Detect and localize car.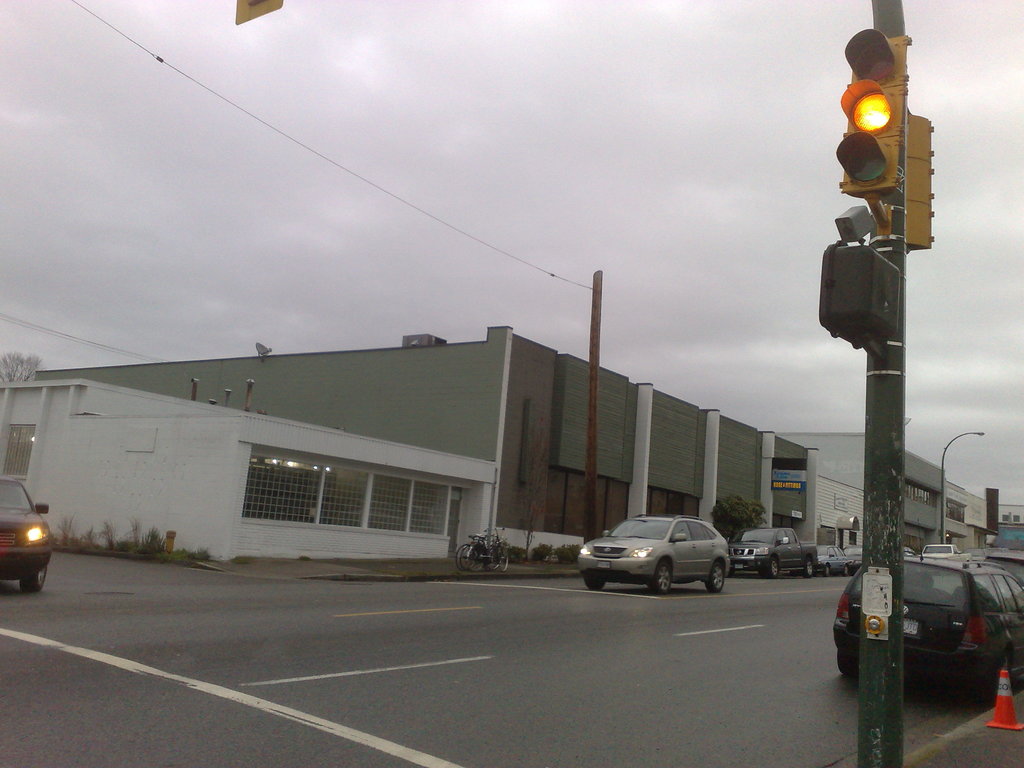
Localized at Rect(819, 541, 847, 575).
